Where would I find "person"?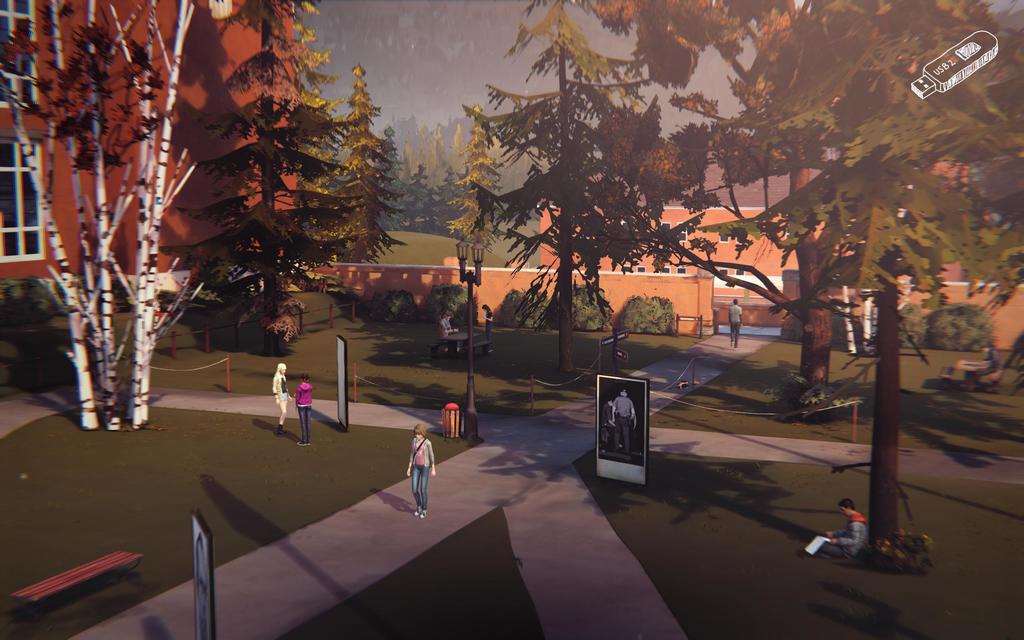
At pyautogui.locateOnScreen(399, 411, 440, 516).
